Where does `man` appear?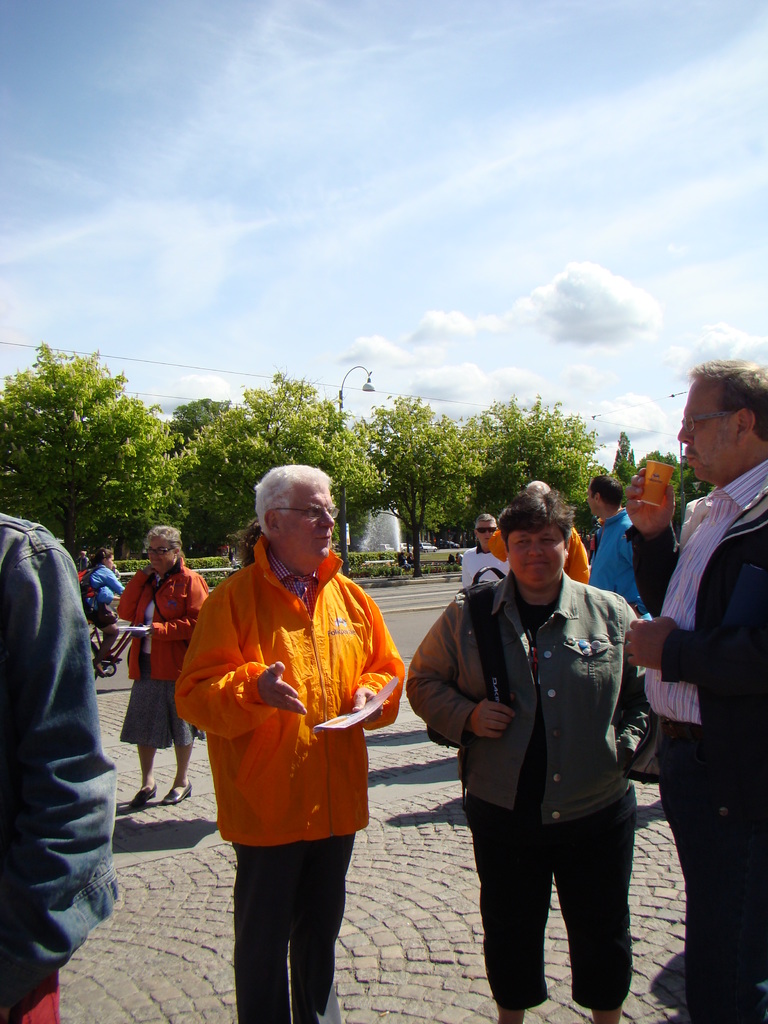
Appears at select_region(576, 473, 660, 756).
